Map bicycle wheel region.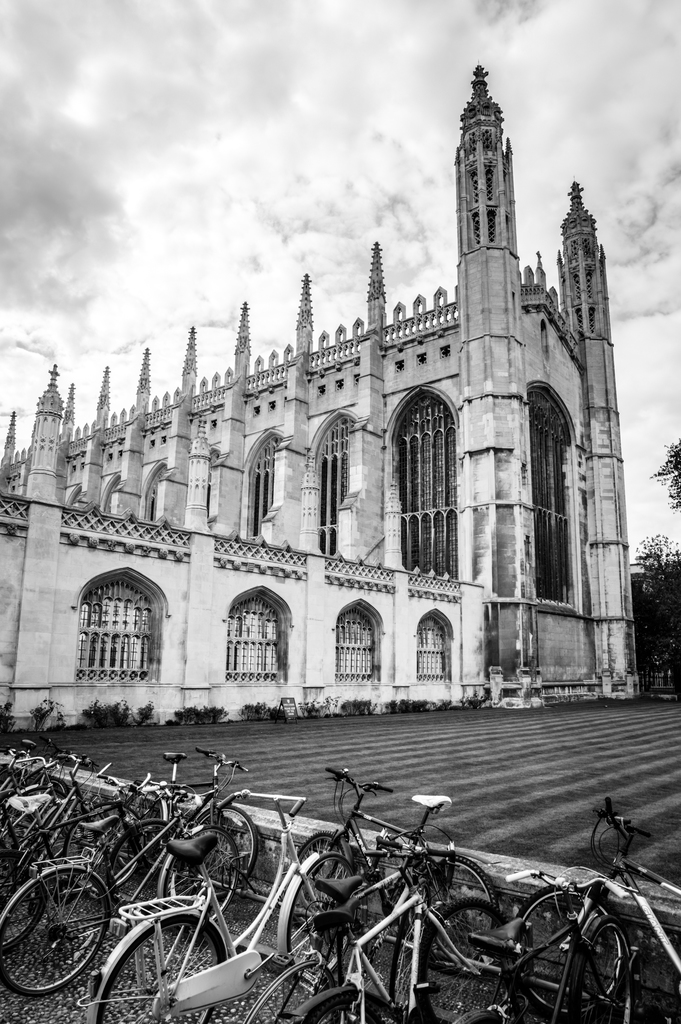
Mapped to (285, 854, 368, 983).
